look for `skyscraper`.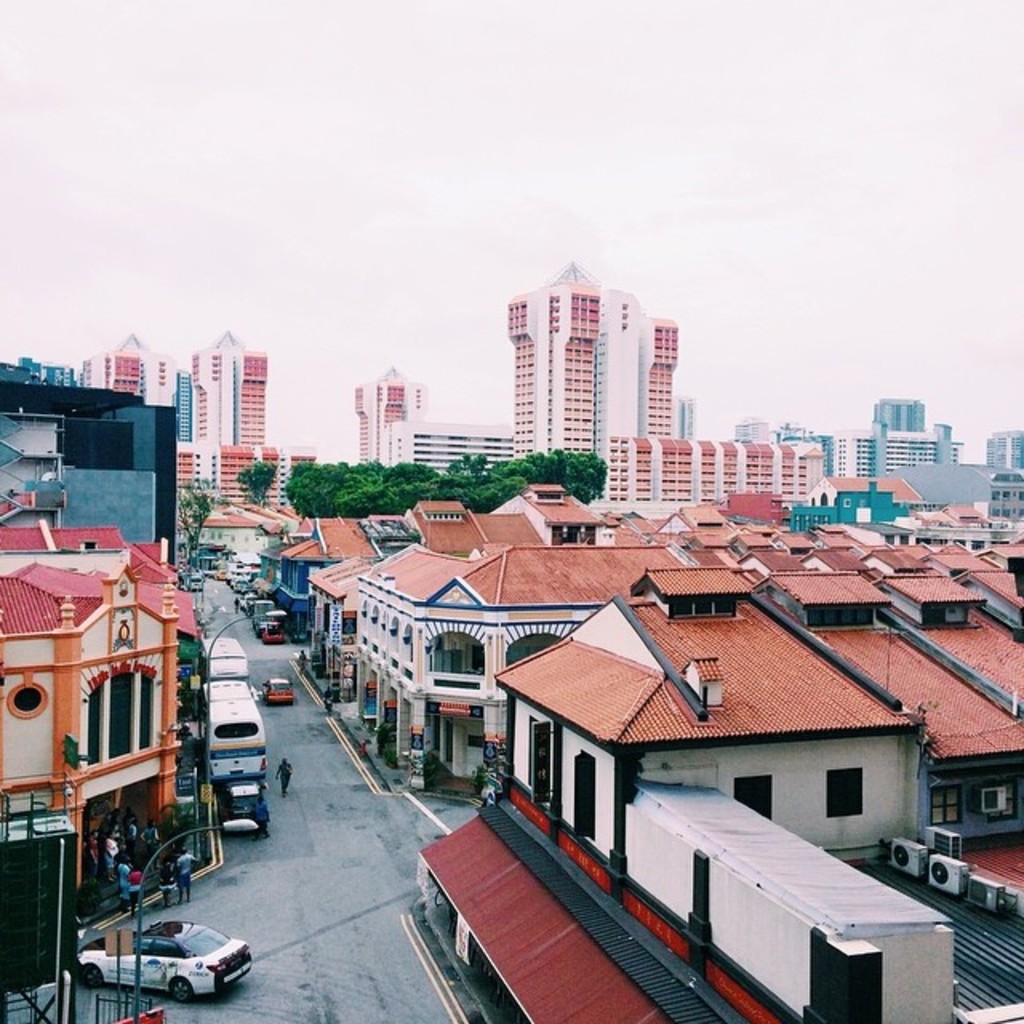
Found: (726, 413, 779, 442).
